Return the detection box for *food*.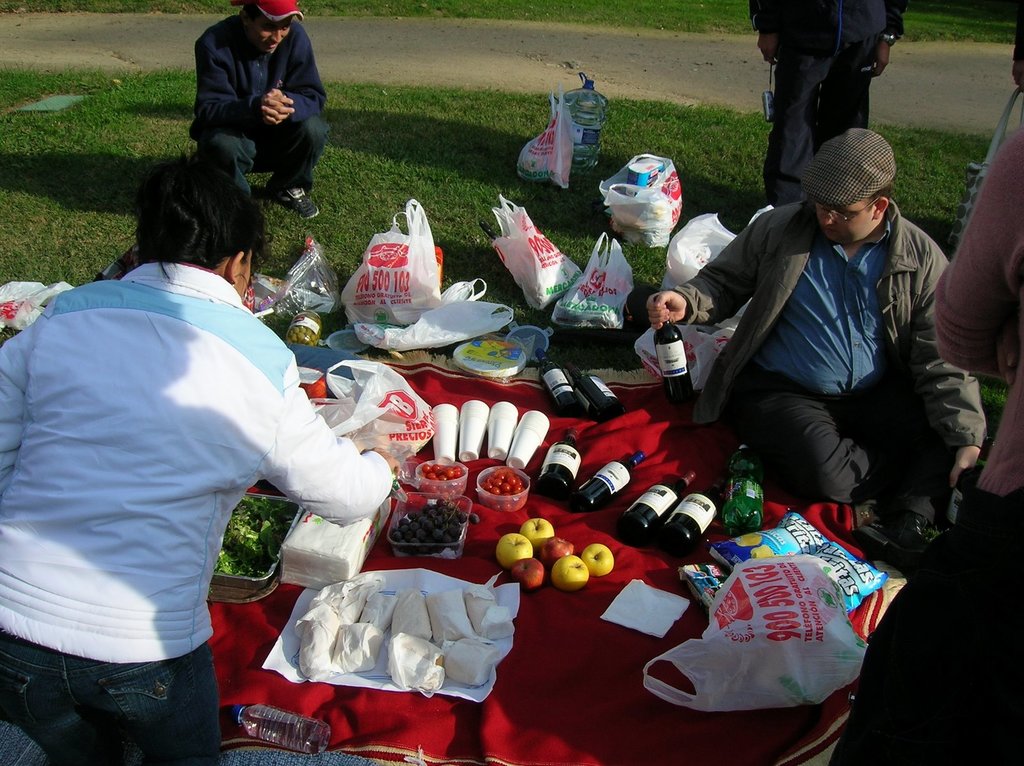
bbox=[504, 558, 546, 594].
